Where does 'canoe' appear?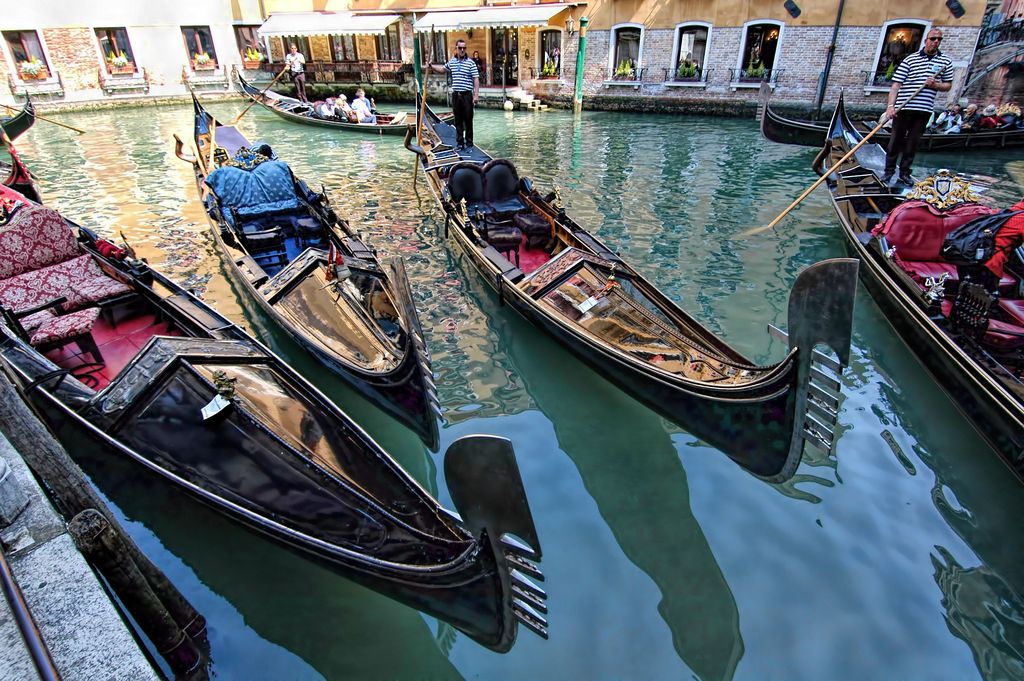
Appears at {"left": 0, "top": 180, "right": 547, "bottom": 653}.
